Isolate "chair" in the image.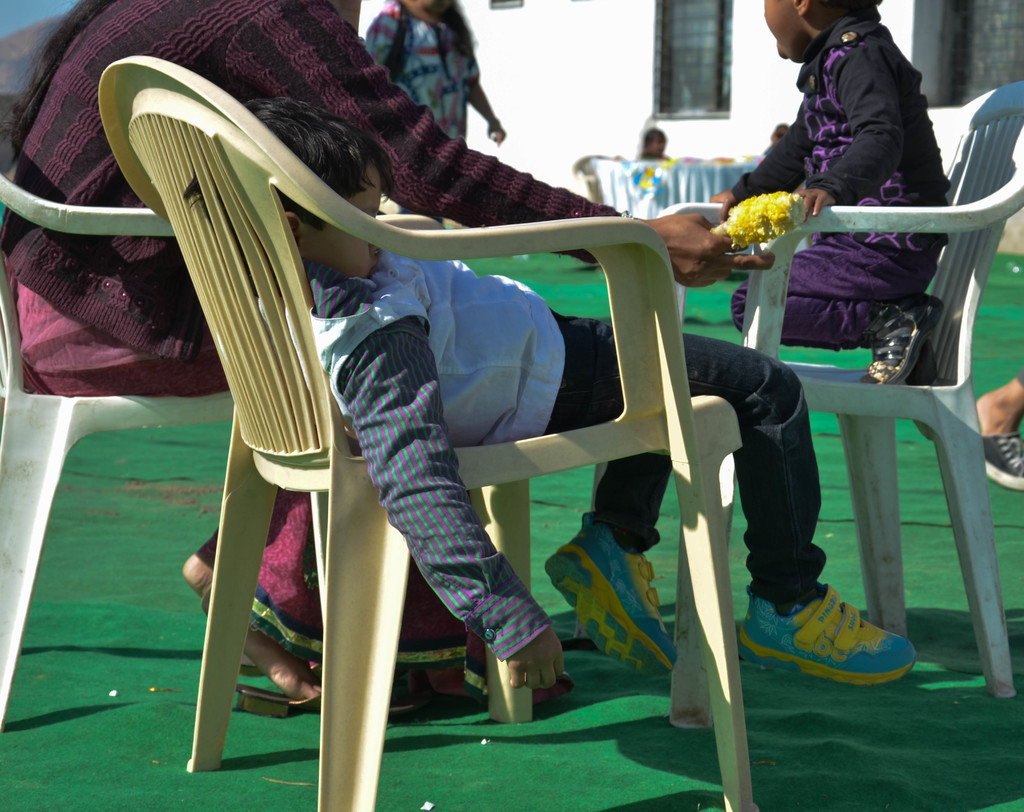
Isolated region: left=0, top=172, right=475, bottom=753.
